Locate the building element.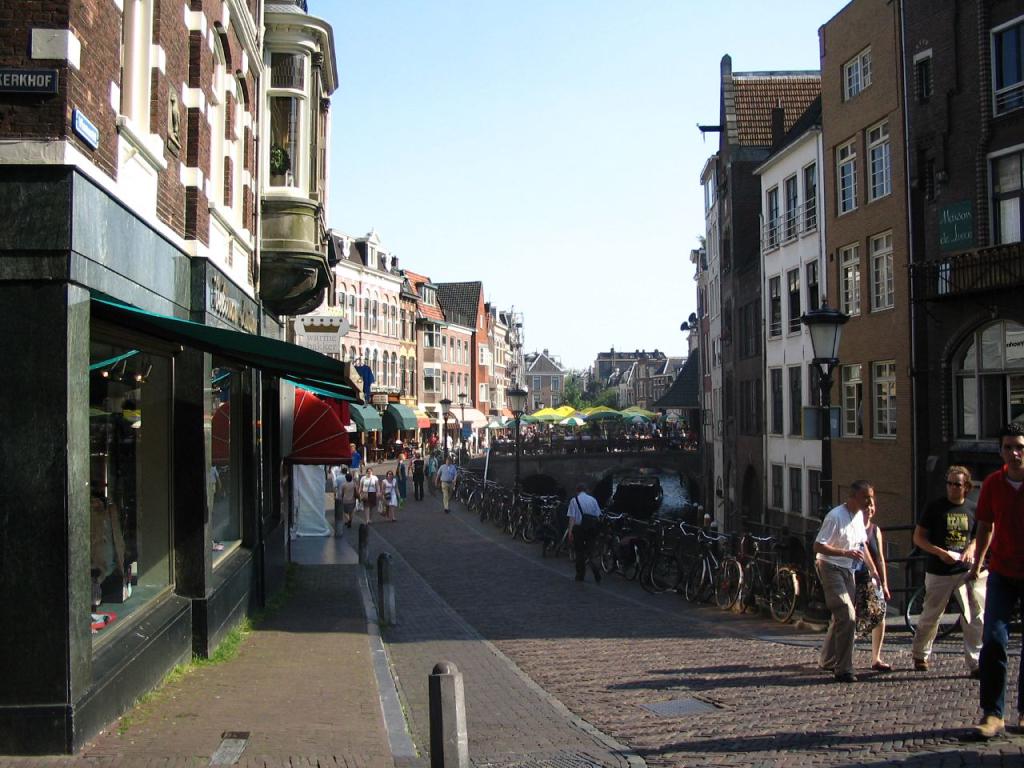
Element bbox: l=685, t=52, r=824, b=546.
